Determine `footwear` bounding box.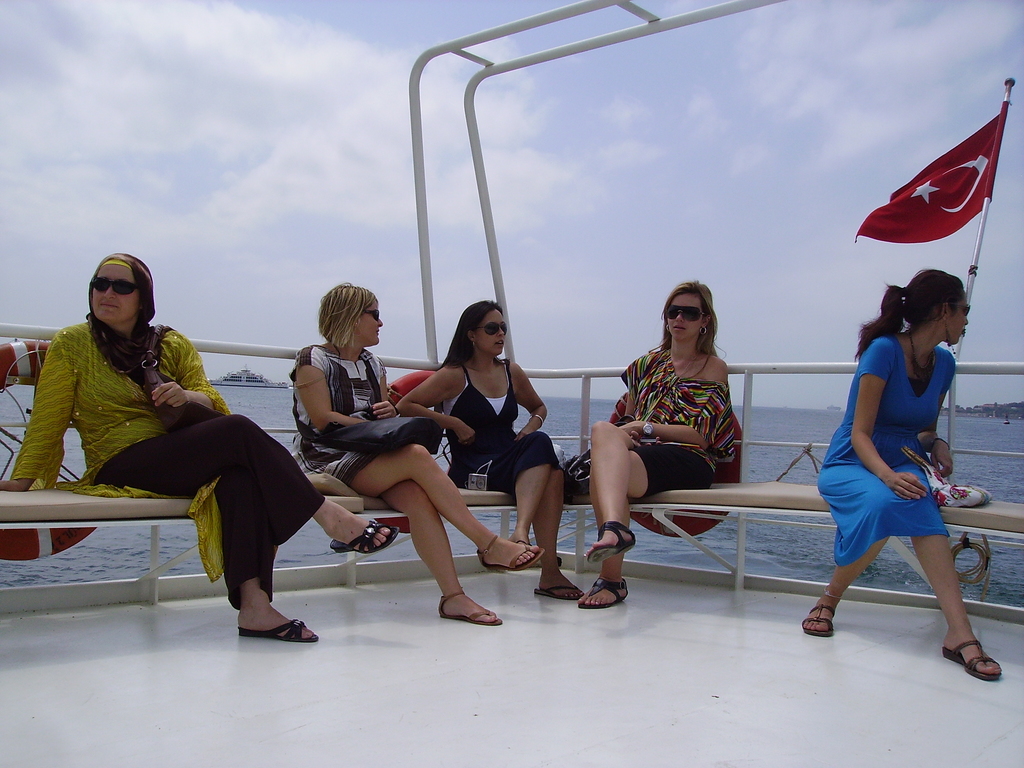
Determined: bbox(235, 610, 328, 645).
